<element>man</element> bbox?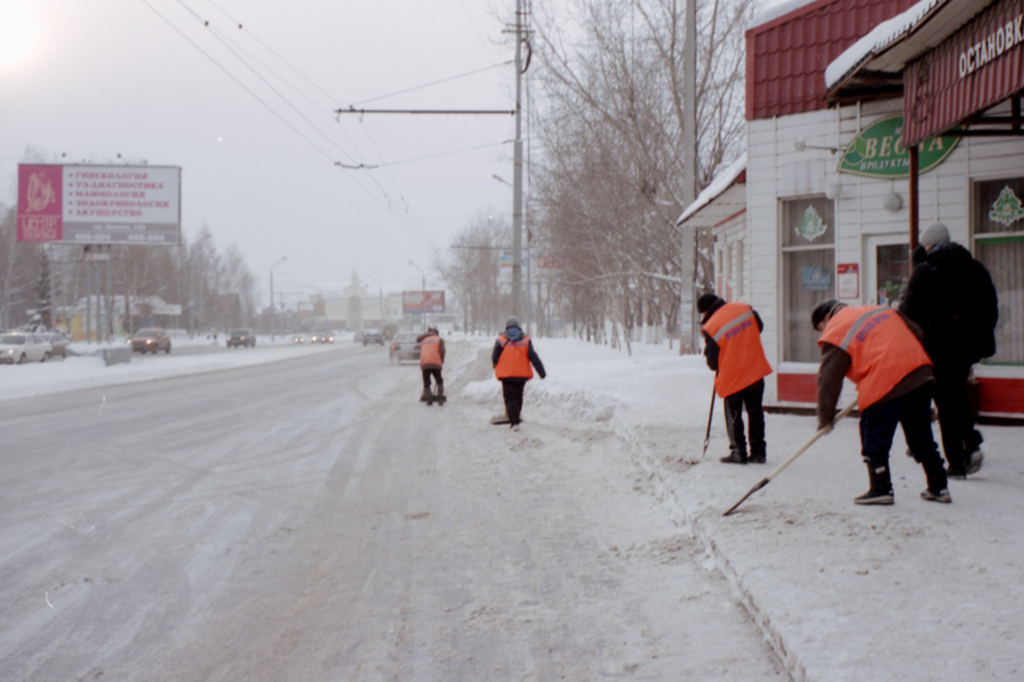
select_region(692, 290, 775, 467)
